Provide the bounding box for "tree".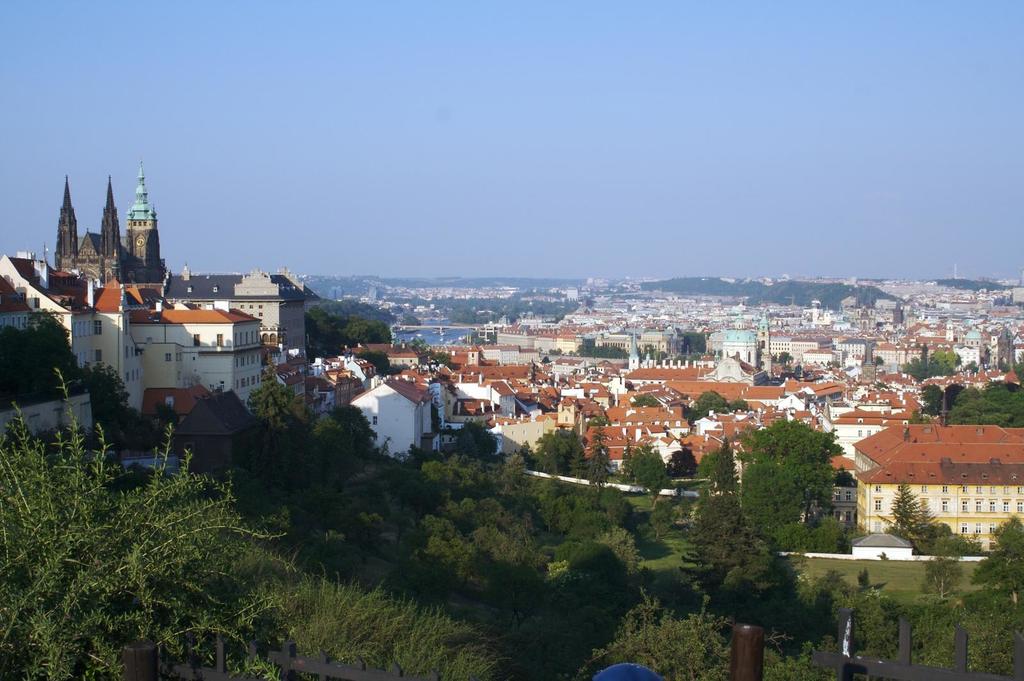
detection(1011, 351, 1023, 374).
